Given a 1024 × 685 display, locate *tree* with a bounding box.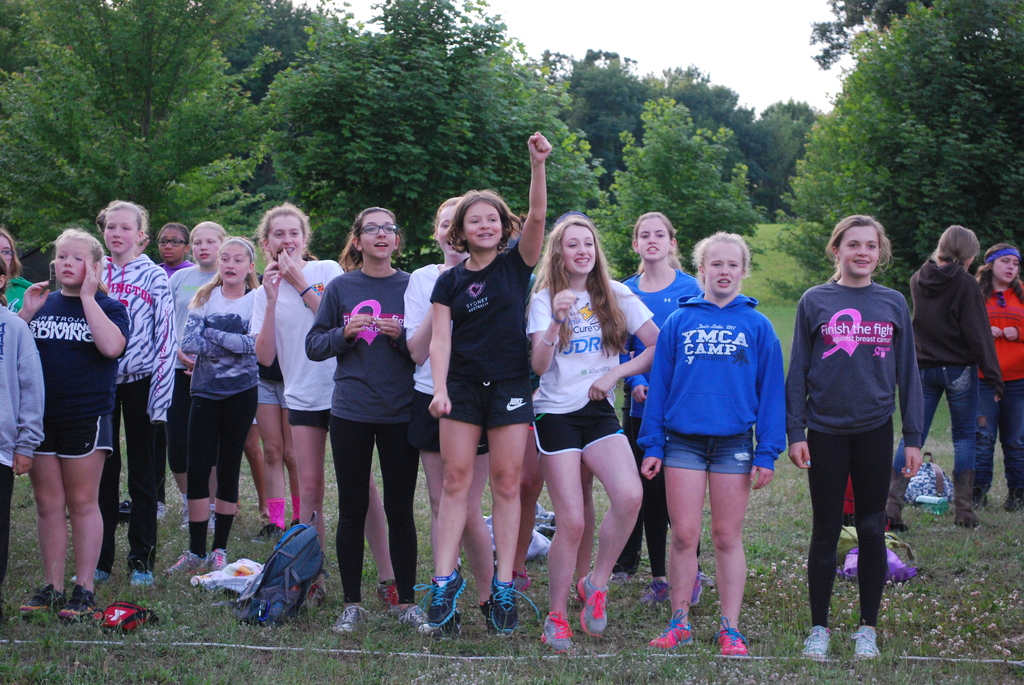
Located: 248,0,503,273.
